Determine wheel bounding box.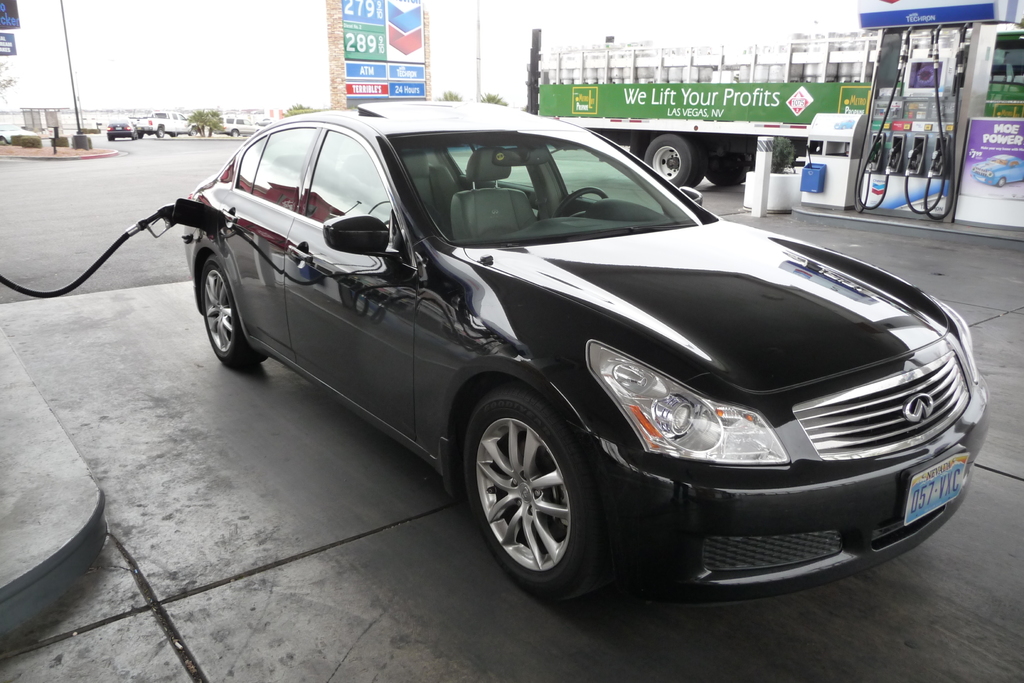
Determined: 201,254,268,365.
